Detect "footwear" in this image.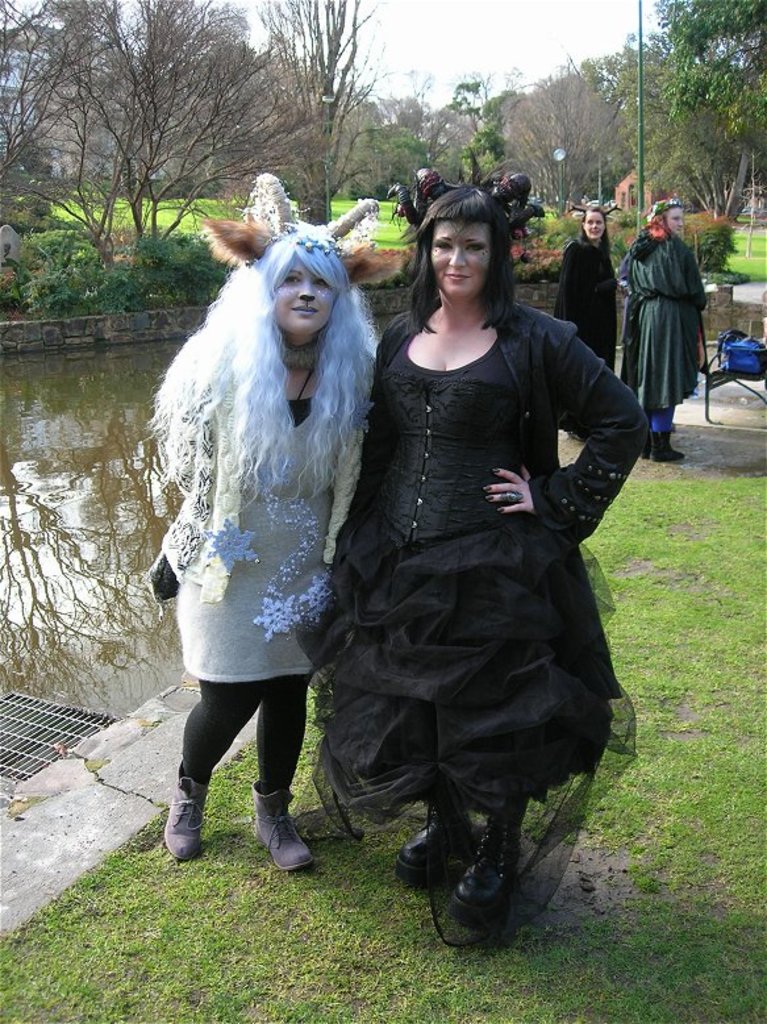
Detection: crop(649, 429, 688, 466).
